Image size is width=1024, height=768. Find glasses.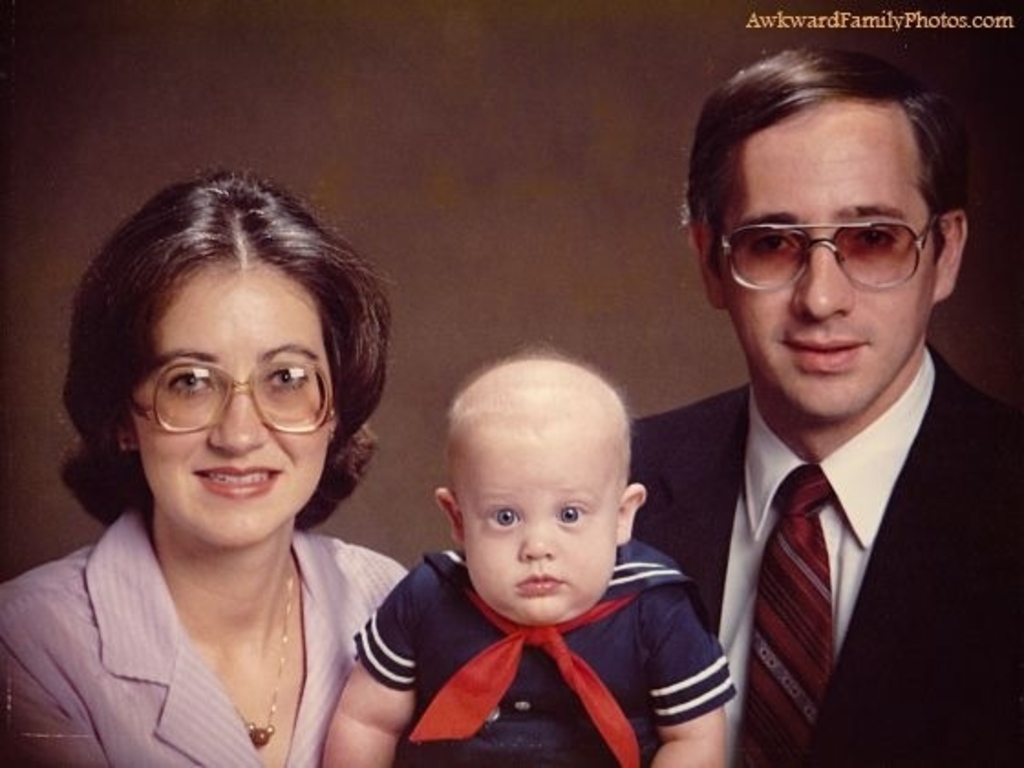
locate(101, 355, 342, 444).
